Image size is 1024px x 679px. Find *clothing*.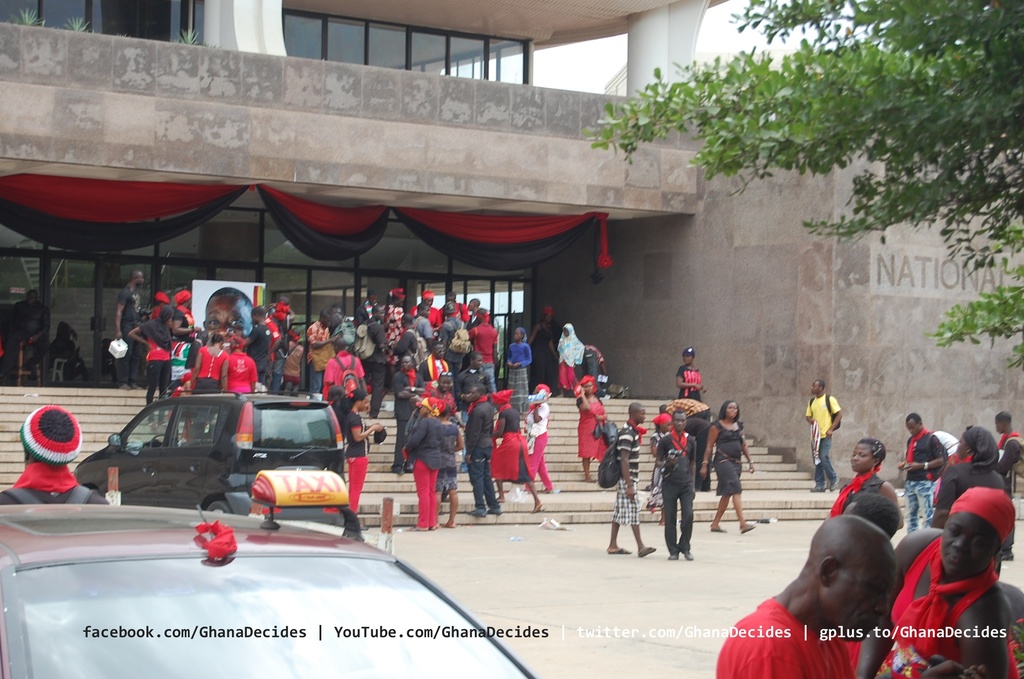
select_region(808, 397, 845, 476).
